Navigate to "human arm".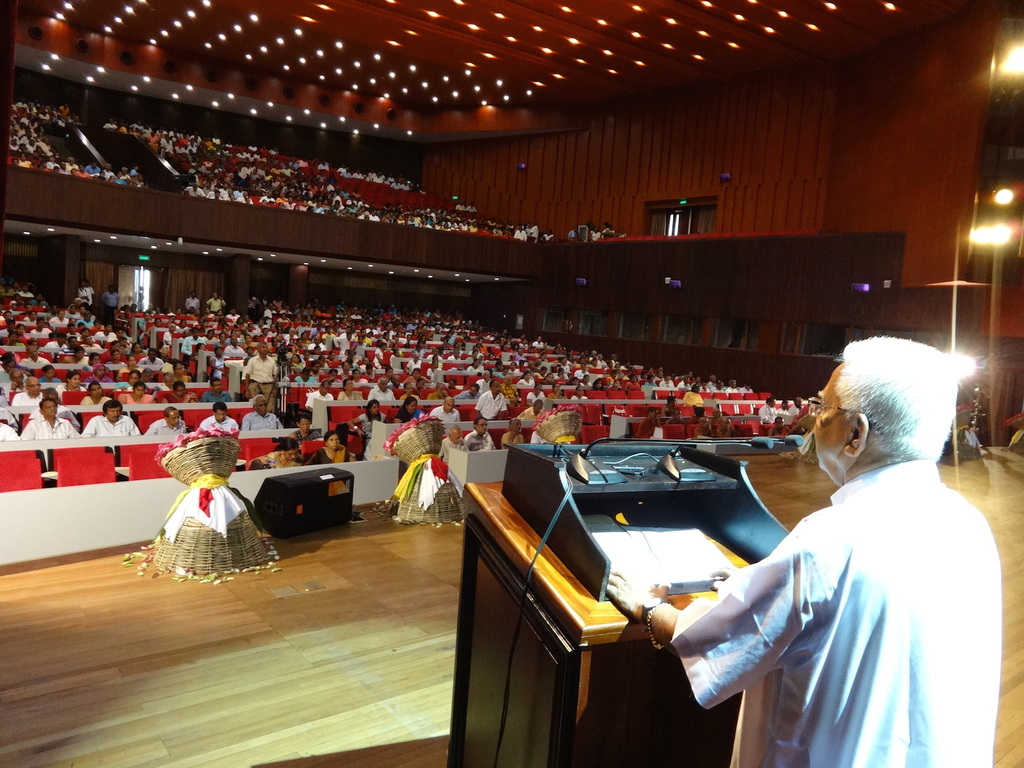
Navigation target: <region>585, 397, 589, 400</region>.
